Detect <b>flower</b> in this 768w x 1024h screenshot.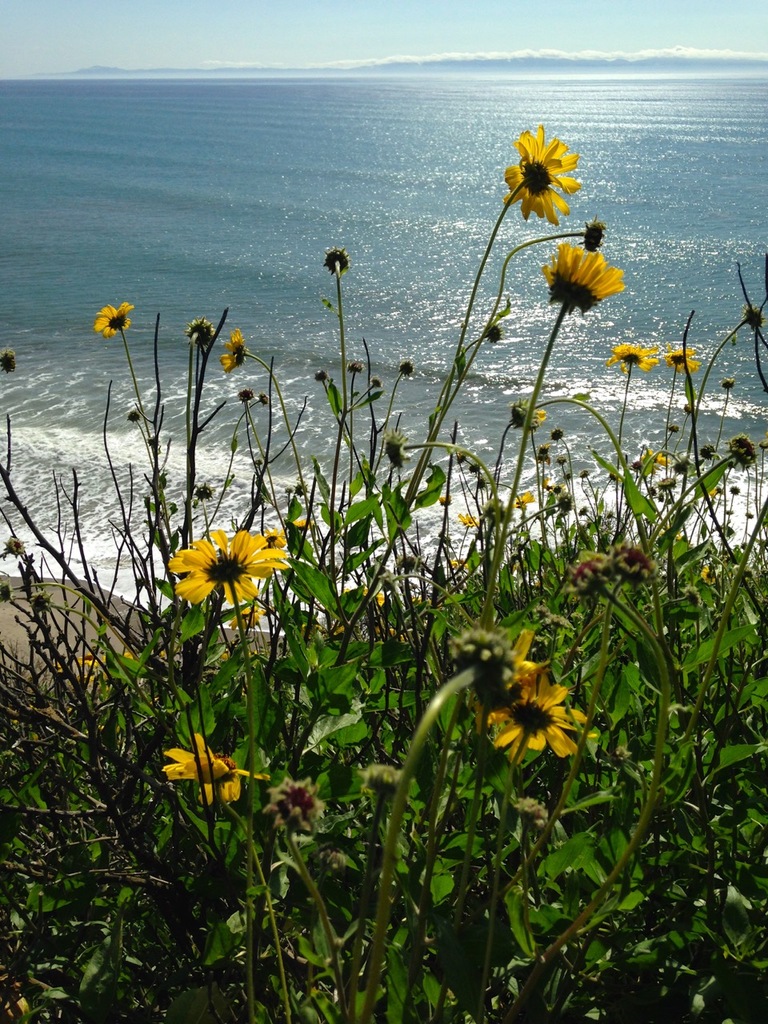
Detection: box=[165, 518, 295, 622].
